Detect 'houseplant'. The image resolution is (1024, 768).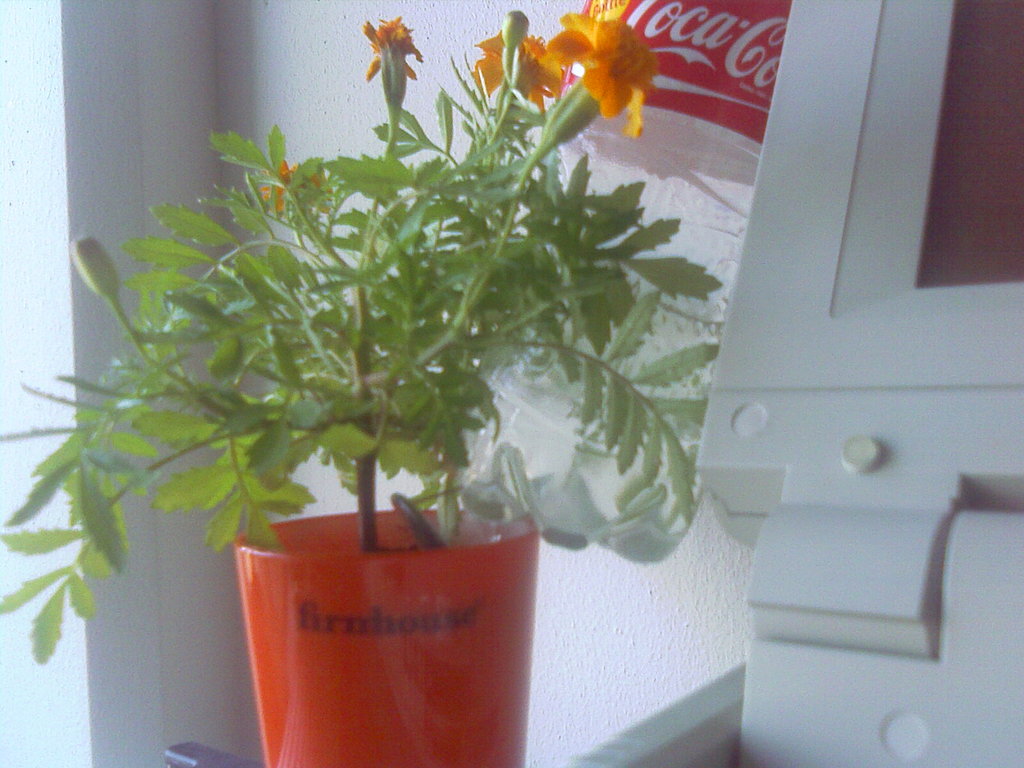
select_region(0, 0, 730, 767).
